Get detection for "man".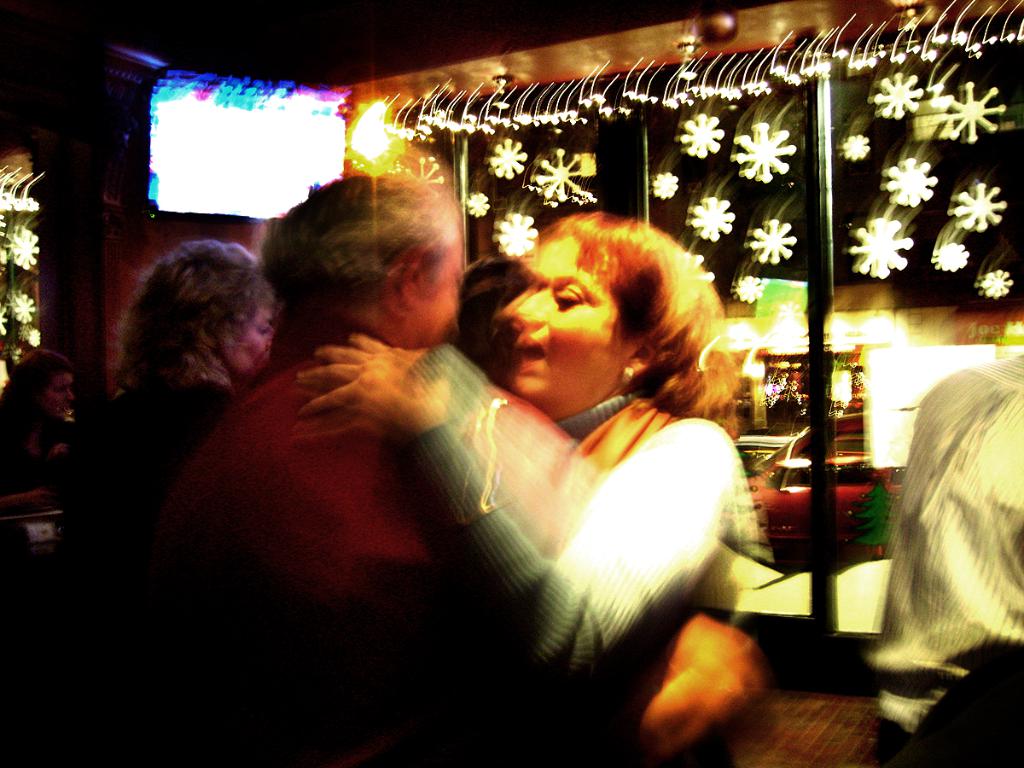
Detection: {"x1": 884, "y1": 340, "x2": 1023, "y2": 767}.
